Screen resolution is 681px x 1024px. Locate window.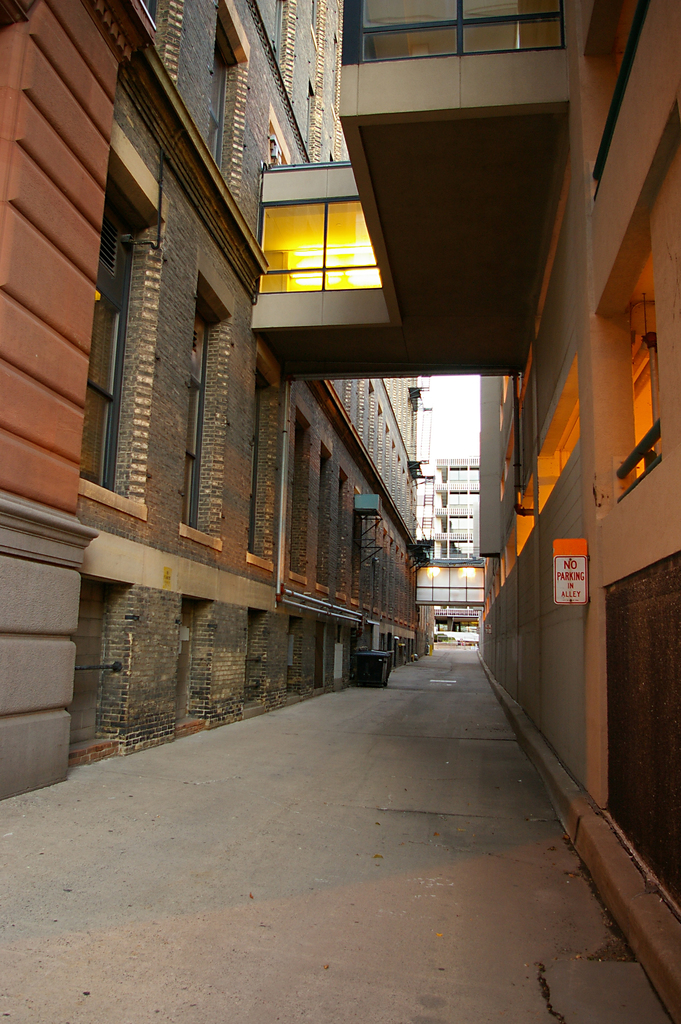
357 483 379 612.
